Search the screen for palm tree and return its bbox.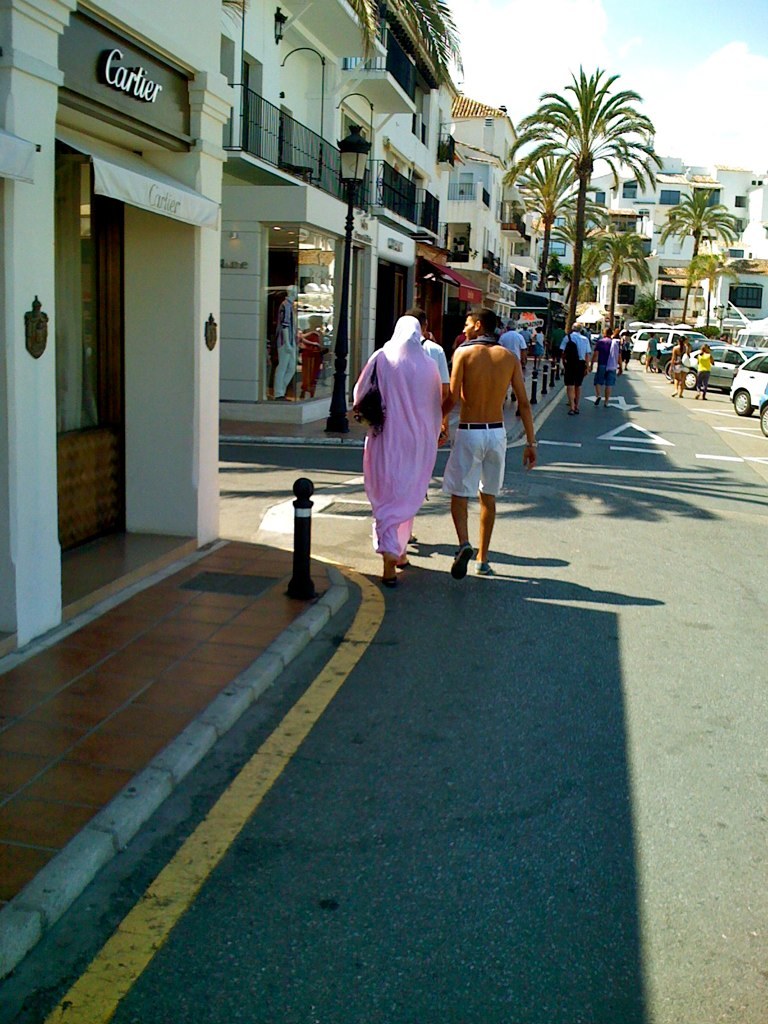
Found: (656, 181, 740, 327).
